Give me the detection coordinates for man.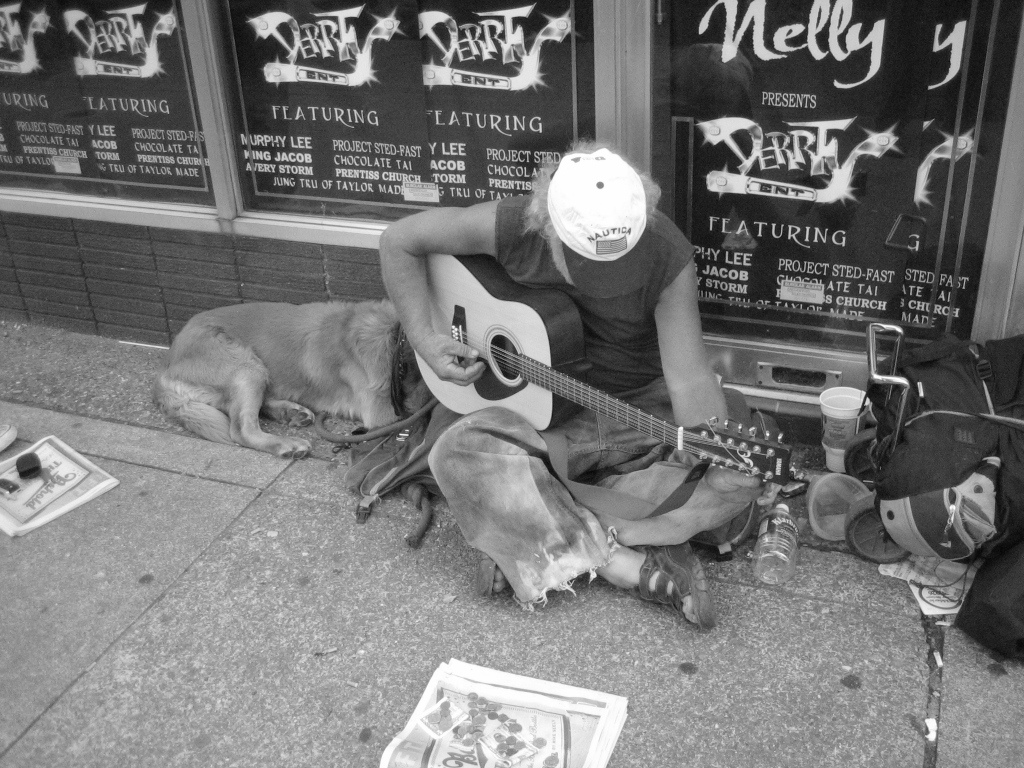
[372,147,757,630].
